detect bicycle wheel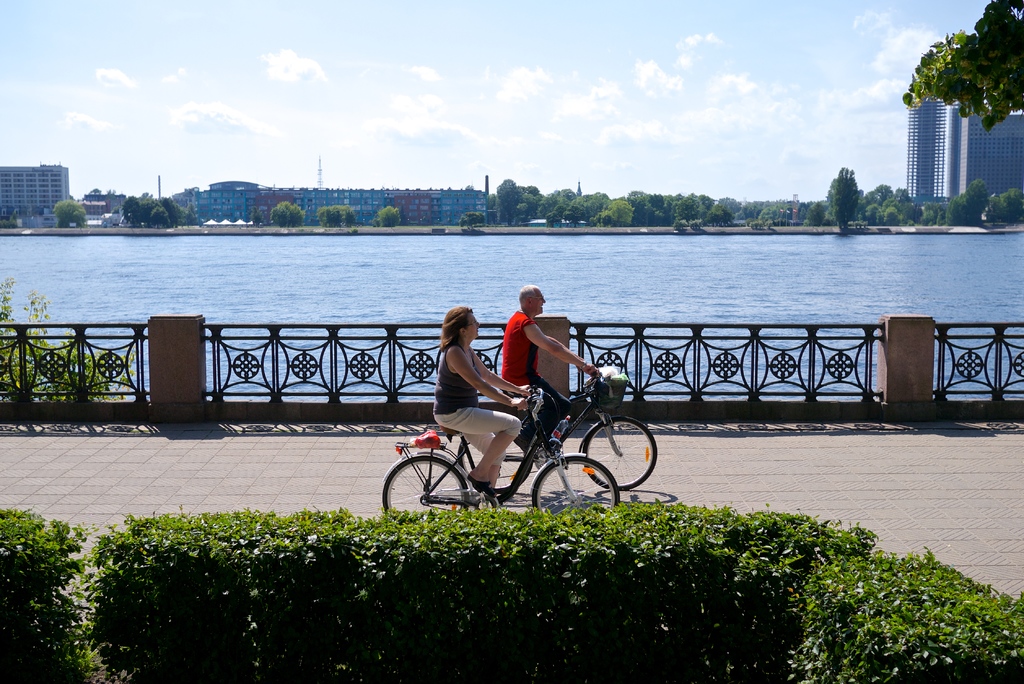
detection(456, 440, 522, 493)
